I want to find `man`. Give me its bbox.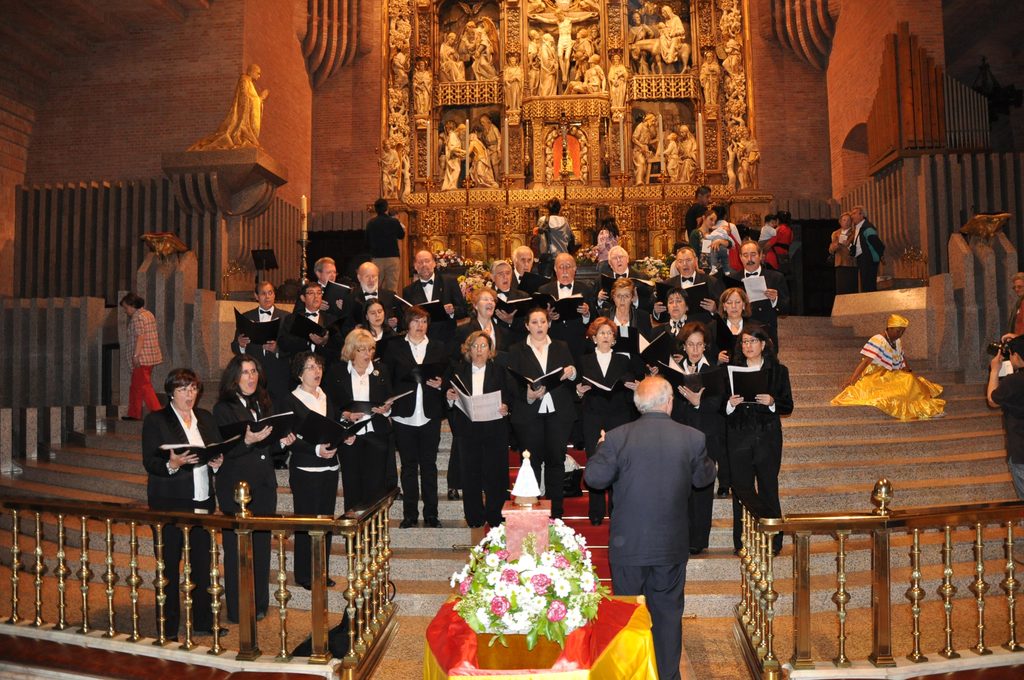
537,252,579,321.
